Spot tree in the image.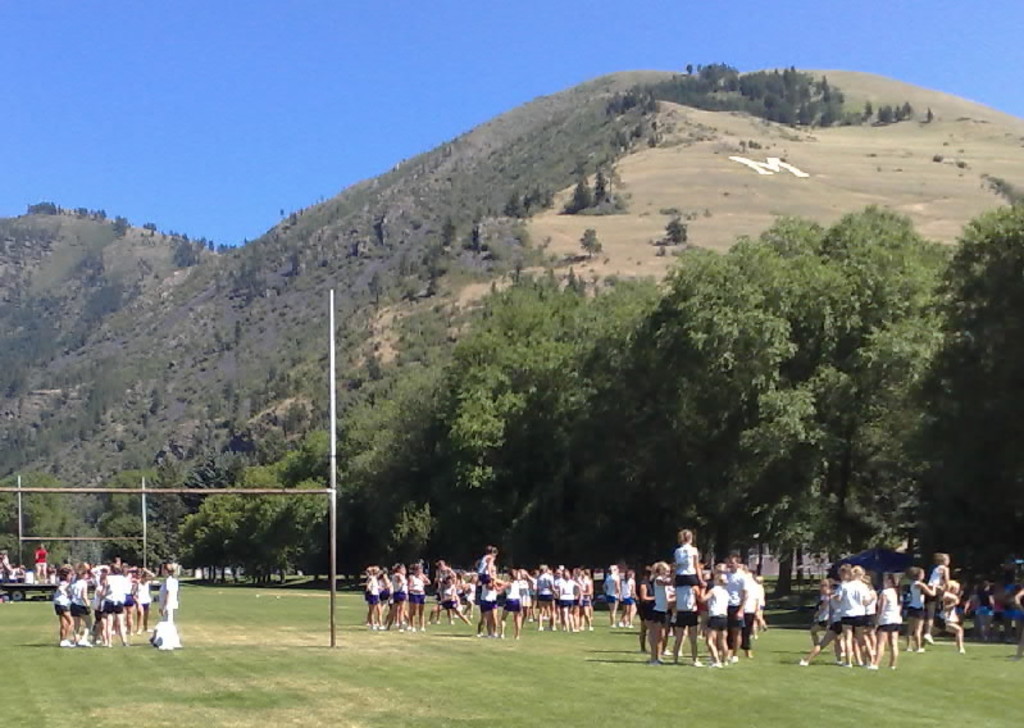
tree found at locate(170, 479, 285, 597).
